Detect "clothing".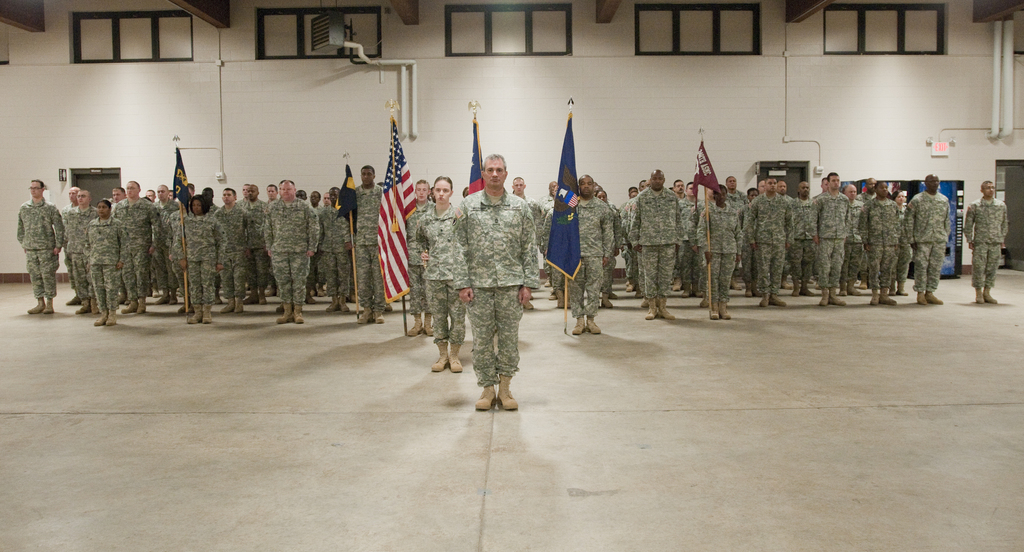
Detected at locate(302, 203, 322, 290).
